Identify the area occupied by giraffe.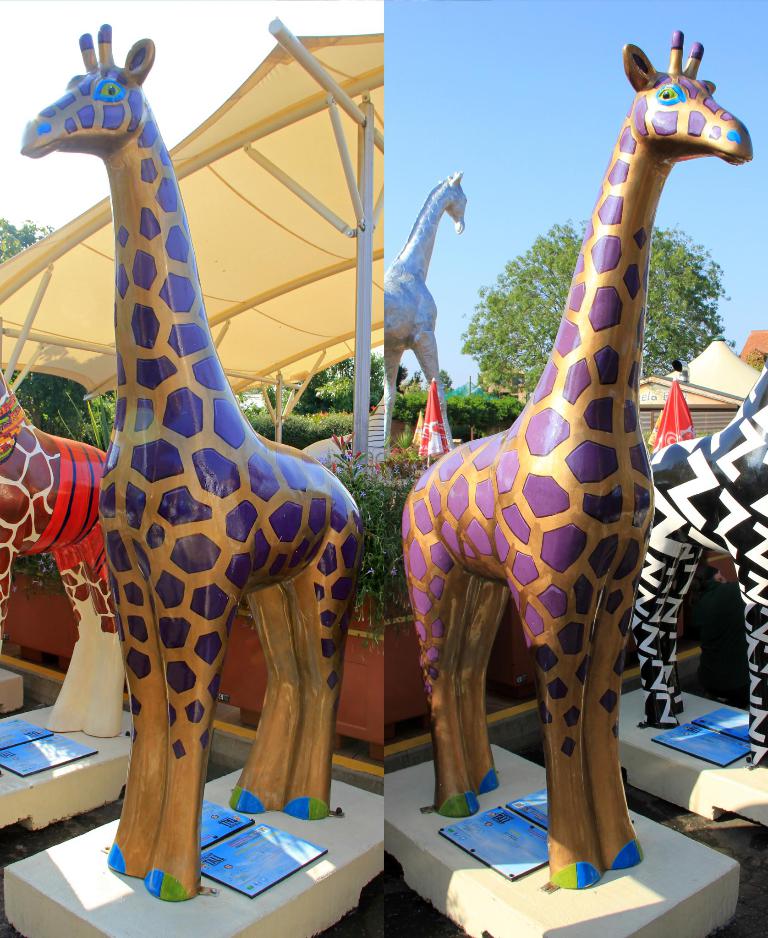
Area: left=390, top=25, right=717, bottom=887.
